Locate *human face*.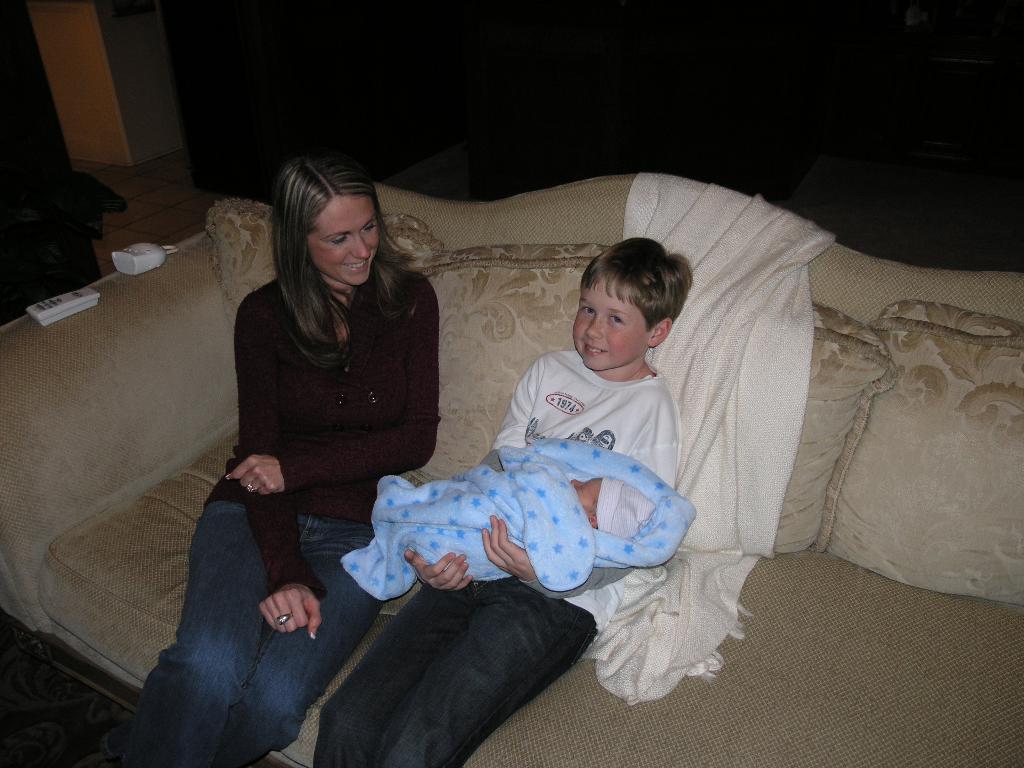
Bounding box: rect(570, 479, 599, 517).
